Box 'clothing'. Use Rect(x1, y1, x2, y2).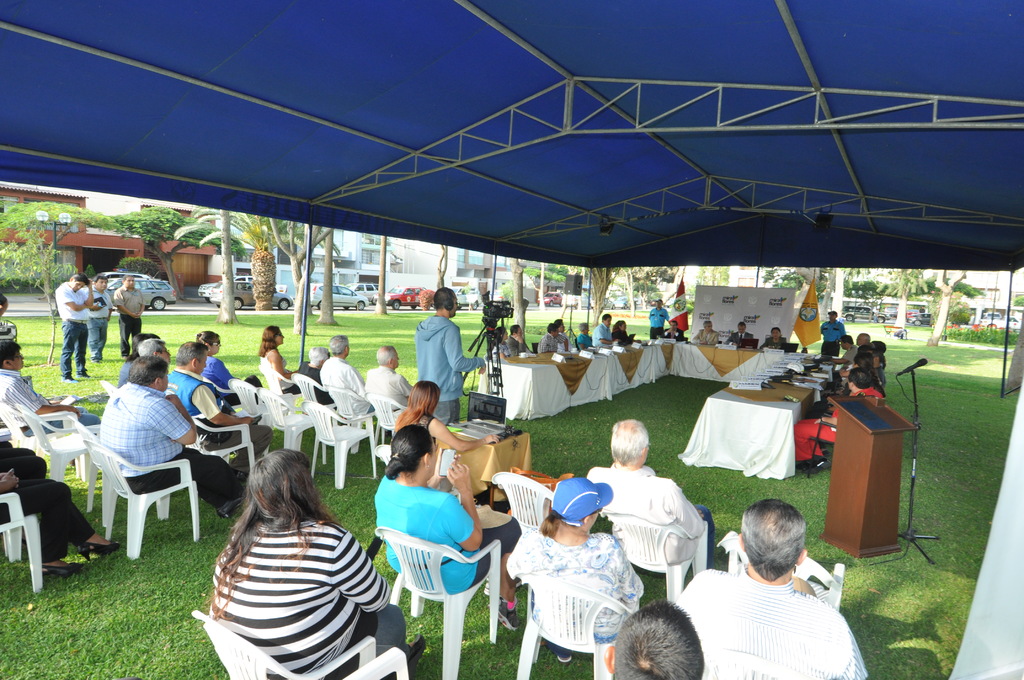
Rect(505, 334, 535, 355).
